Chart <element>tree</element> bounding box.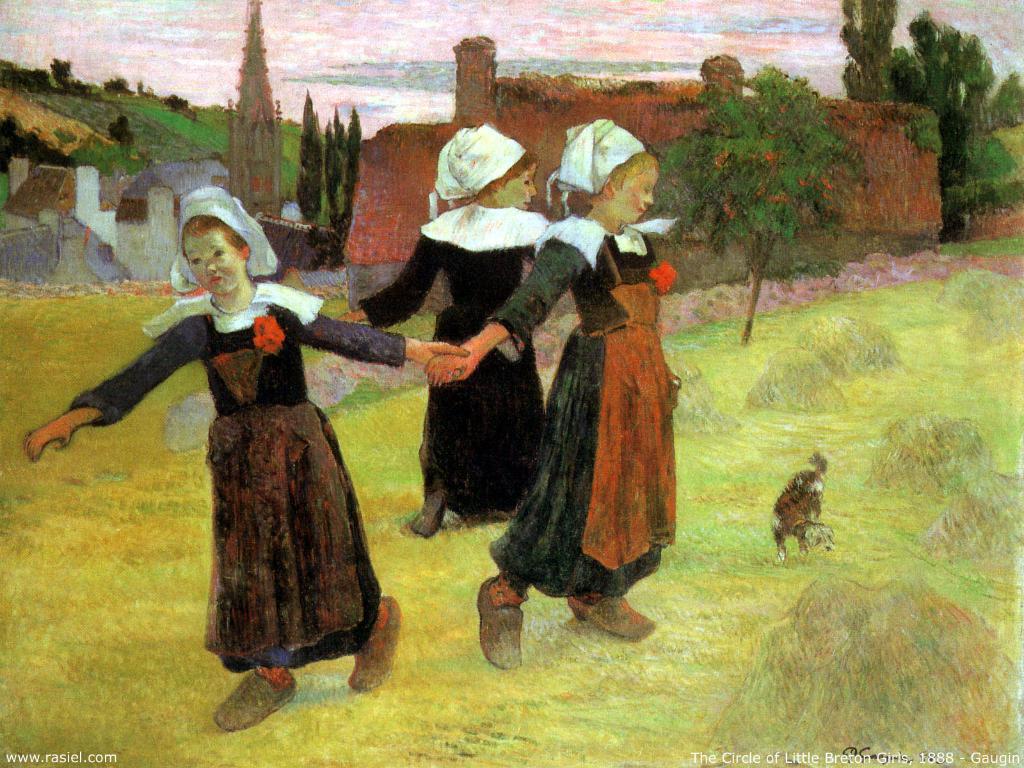
Charted: BBox(833, 0, 895, 103).
